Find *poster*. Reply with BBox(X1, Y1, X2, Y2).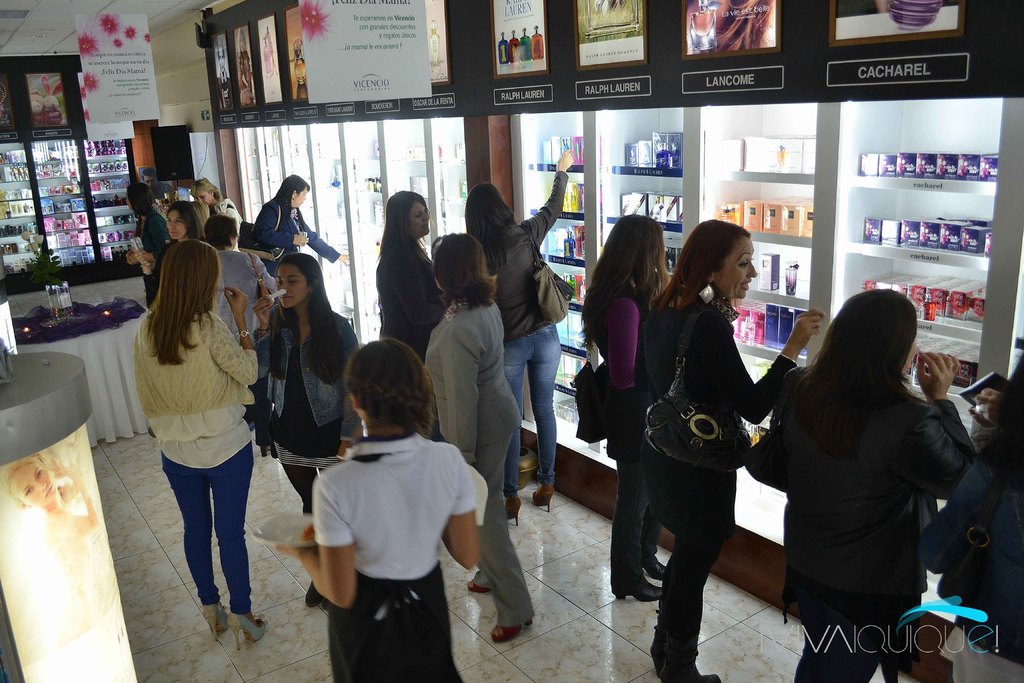
BBox(211, 31, 232, 110).
